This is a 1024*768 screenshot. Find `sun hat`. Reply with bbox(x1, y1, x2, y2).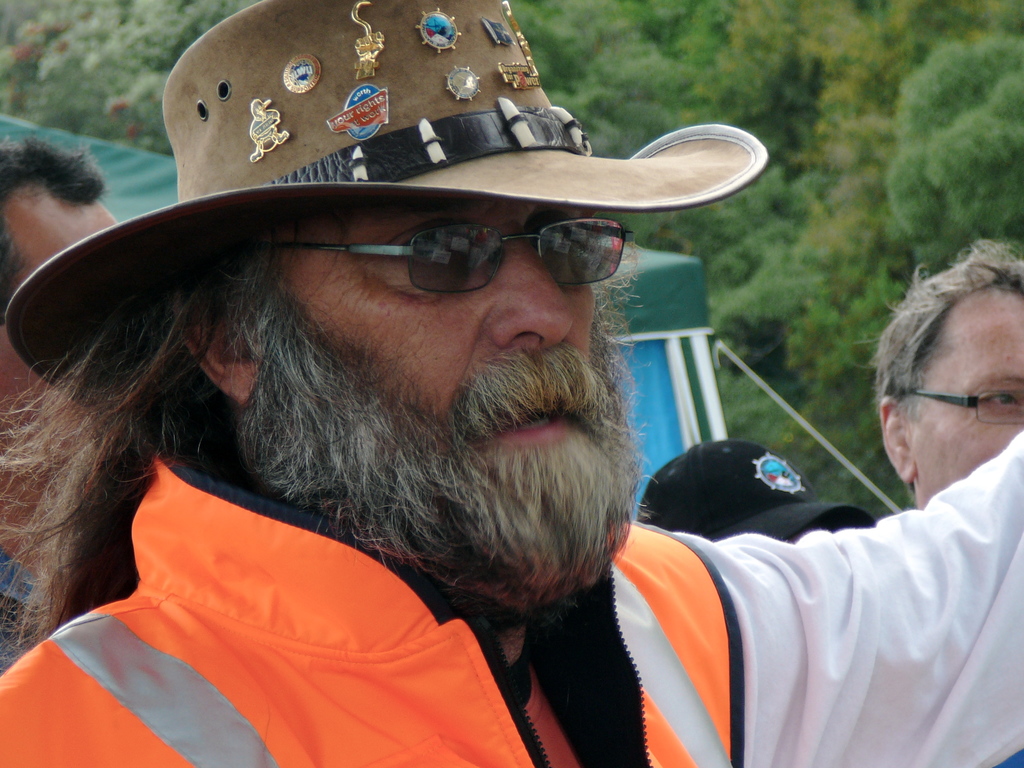
bbox(0, 0, 774, 410).
